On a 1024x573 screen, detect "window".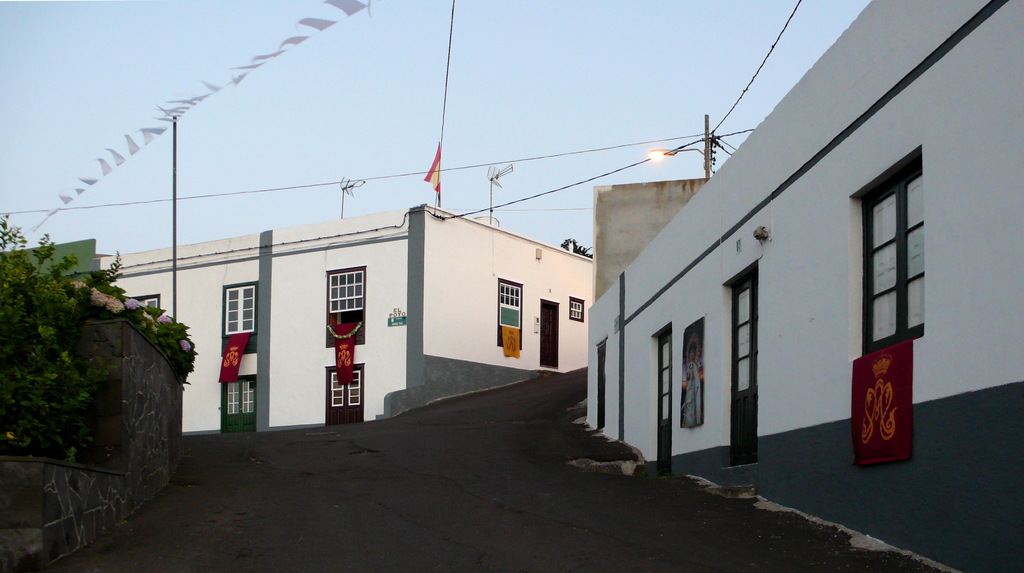
x1=496, y1=278, x2=521, y2=349.
